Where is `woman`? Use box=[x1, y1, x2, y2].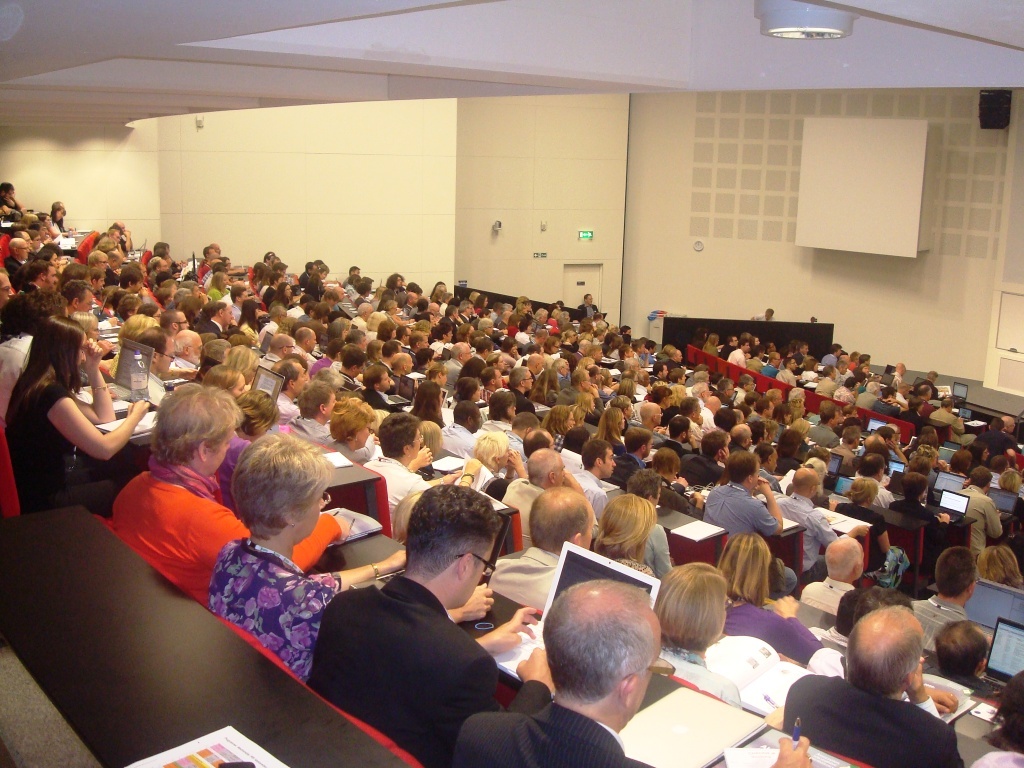
box=[663, 551, 785, 719].
